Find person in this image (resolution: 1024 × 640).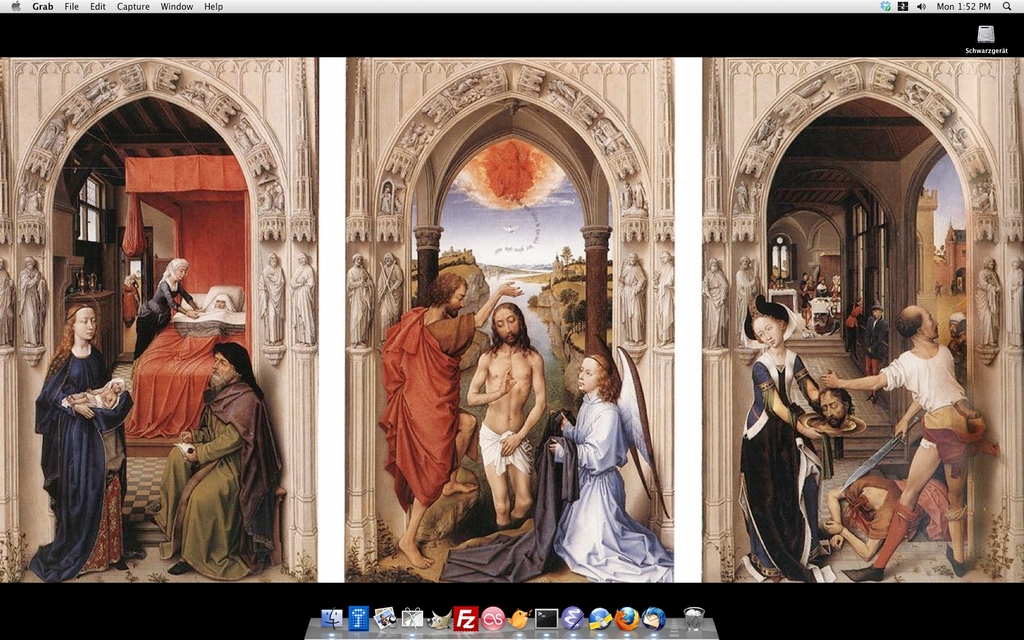
<box>28,300,135,584</box>.
